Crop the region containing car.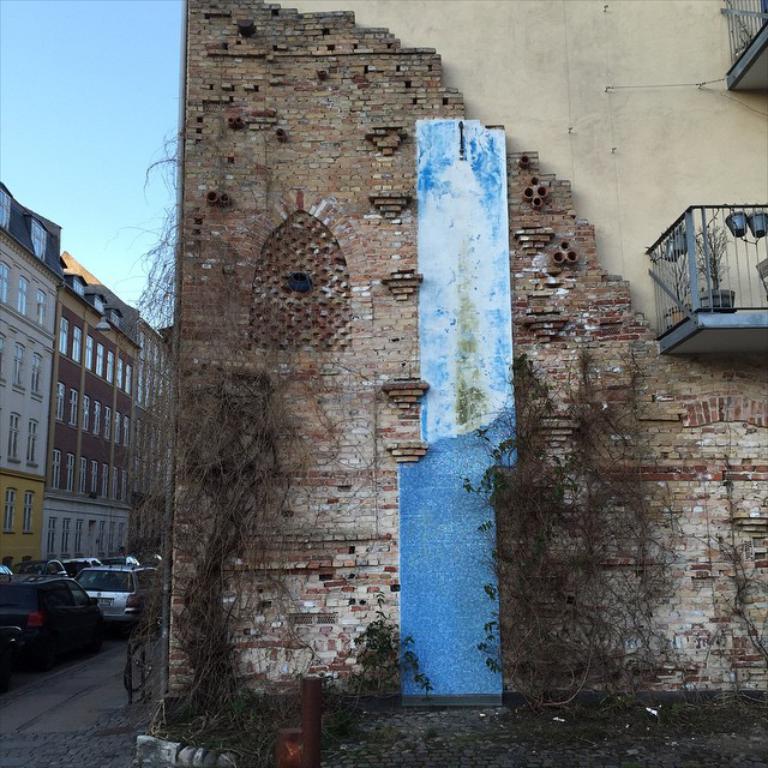
Crop region: 72, 552, 164, 626.
